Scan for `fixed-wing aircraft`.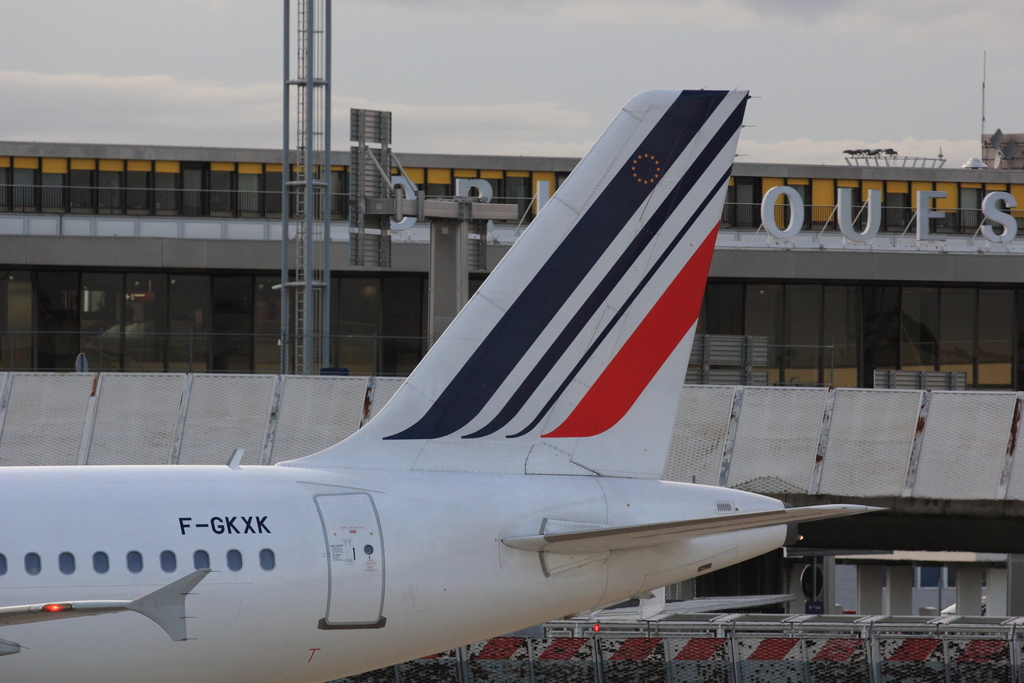
Scan result: box=[0, 85, 881, 682].
